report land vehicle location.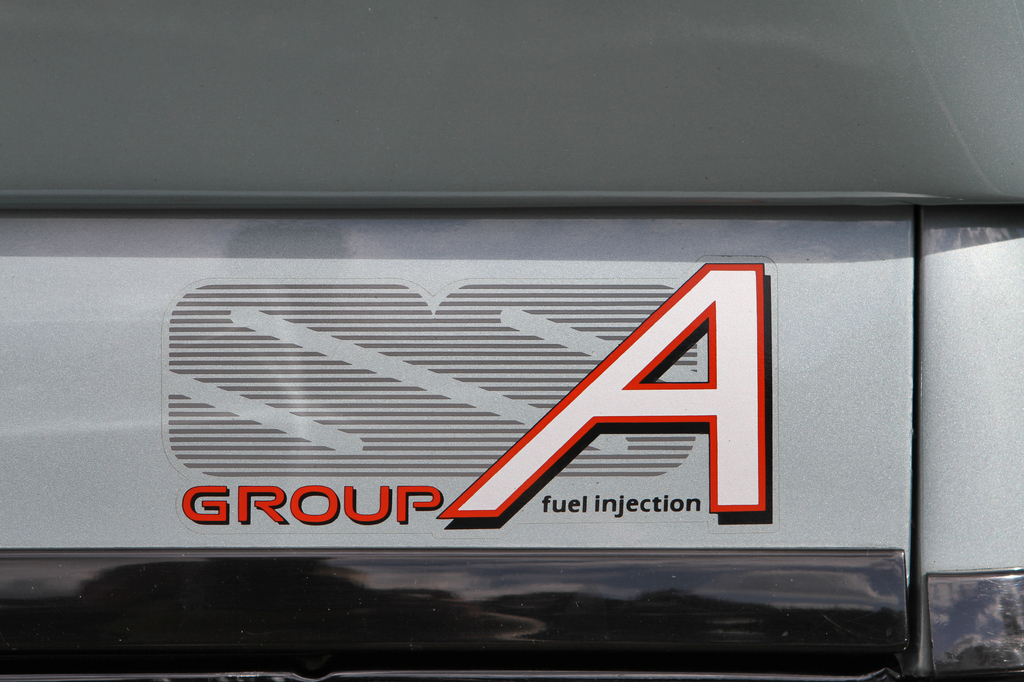
Report: <box>0,0,1023,681</box>.
